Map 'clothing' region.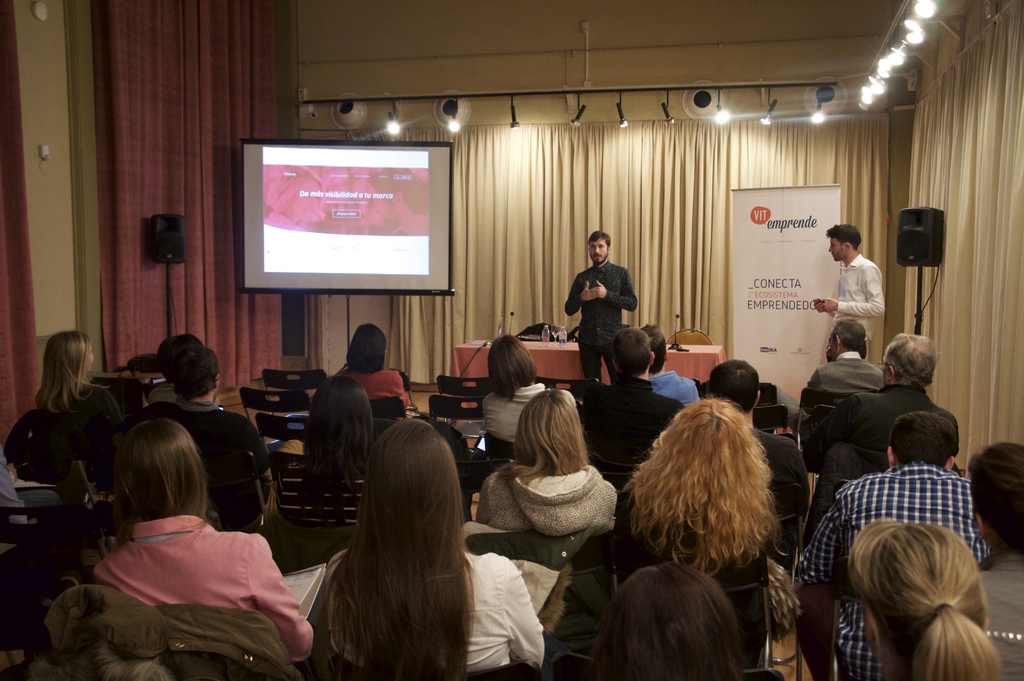
Mapped to [331,360,412,408].
